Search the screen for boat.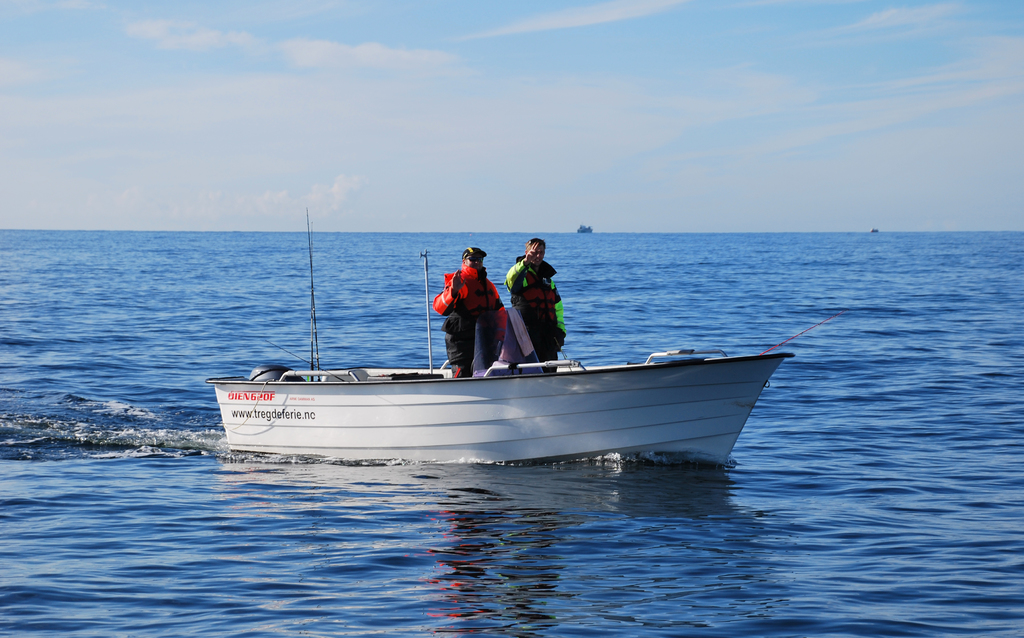
Found at rect(214, 263, 785, 477).
